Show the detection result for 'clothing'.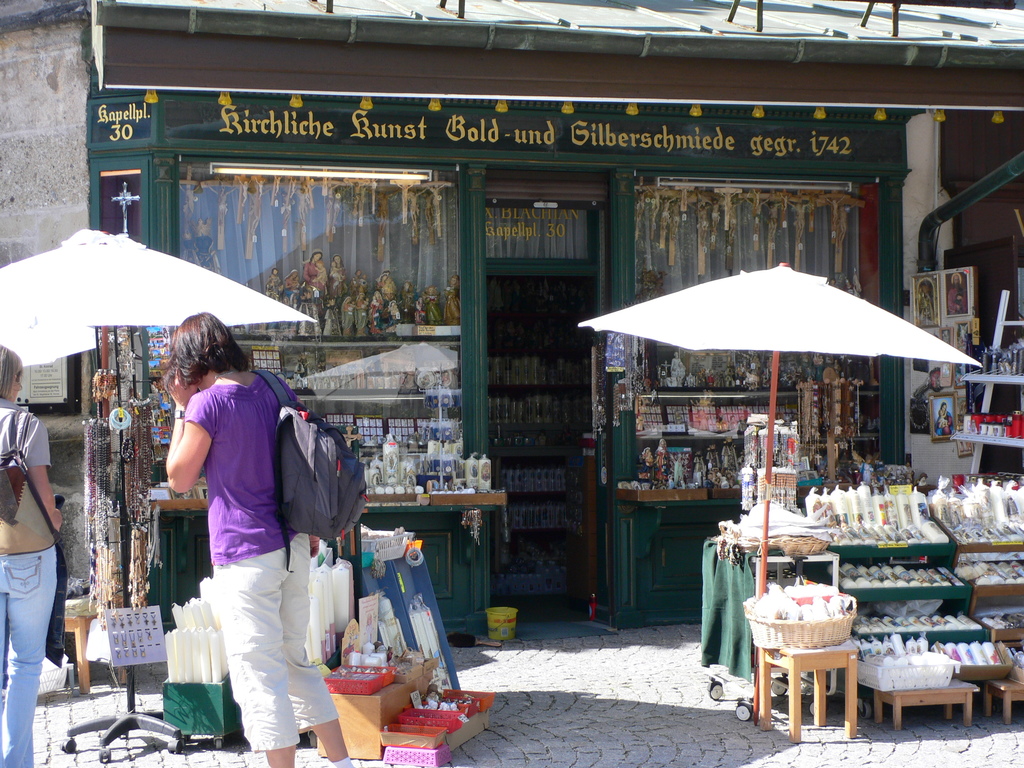
box=[322, 303, 337, 337].
